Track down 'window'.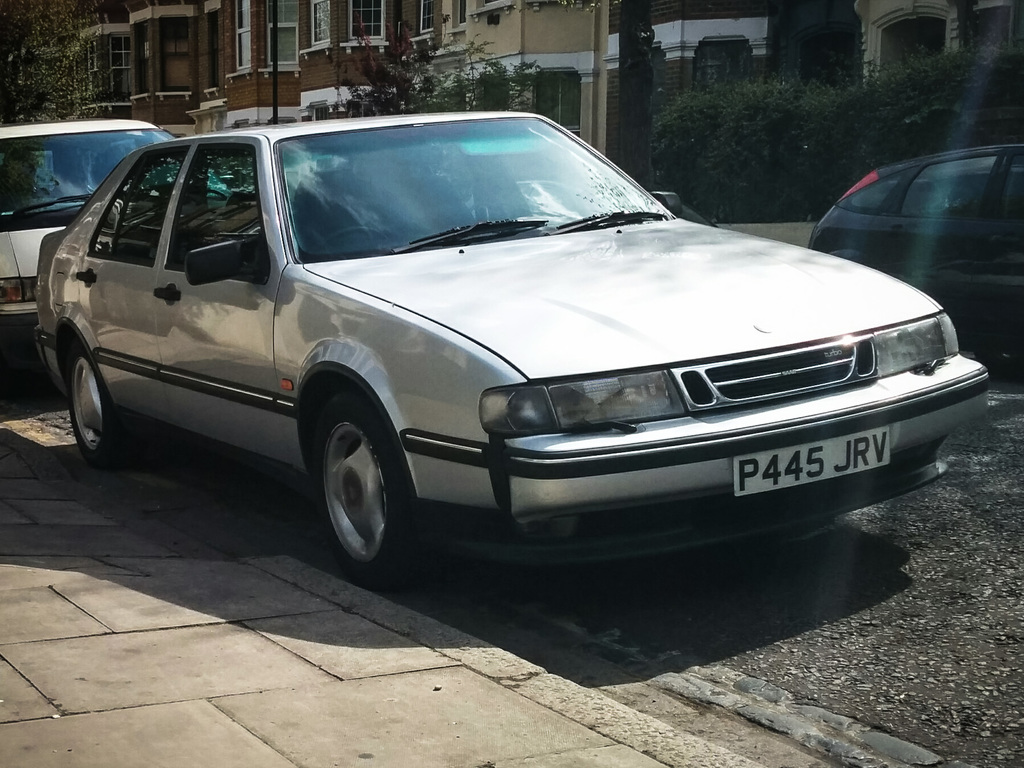
Tracked to box(267, 0, 301, 78).
